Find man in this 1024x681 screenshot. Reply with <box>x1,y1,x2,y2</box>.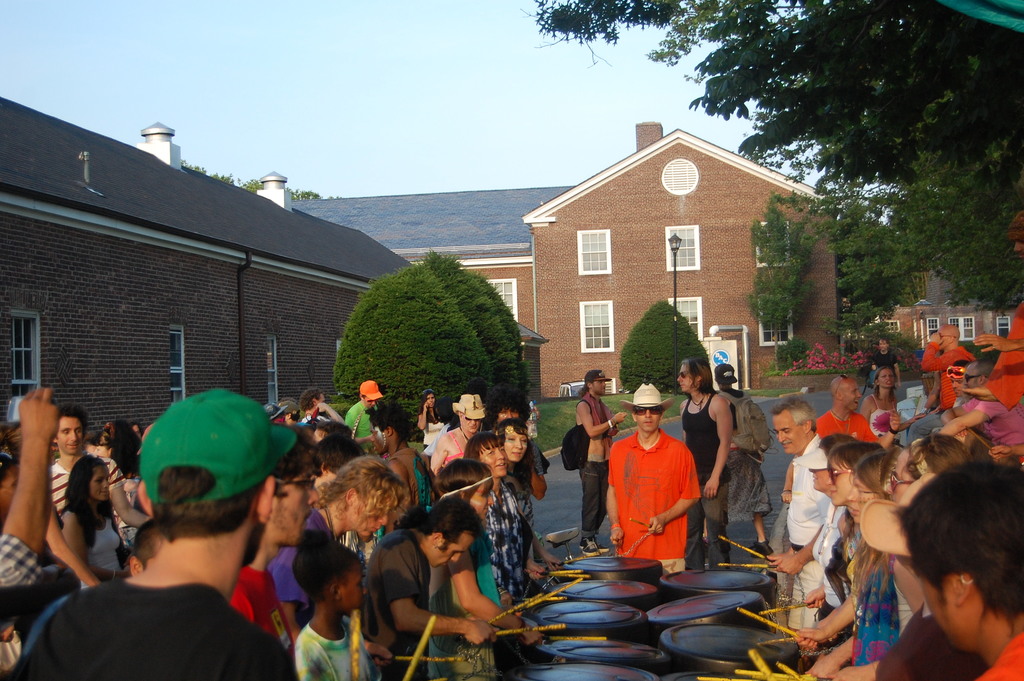
<box>573,370,627,557</box>.
